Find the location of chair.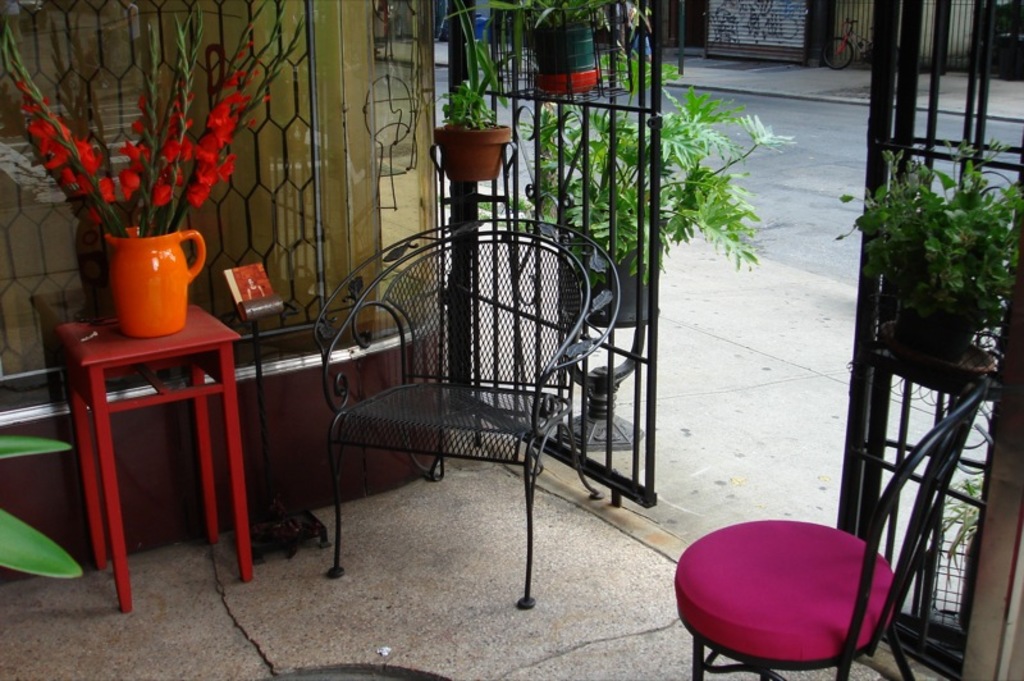
Location: <region>673, 381, 992, 680</region>.
